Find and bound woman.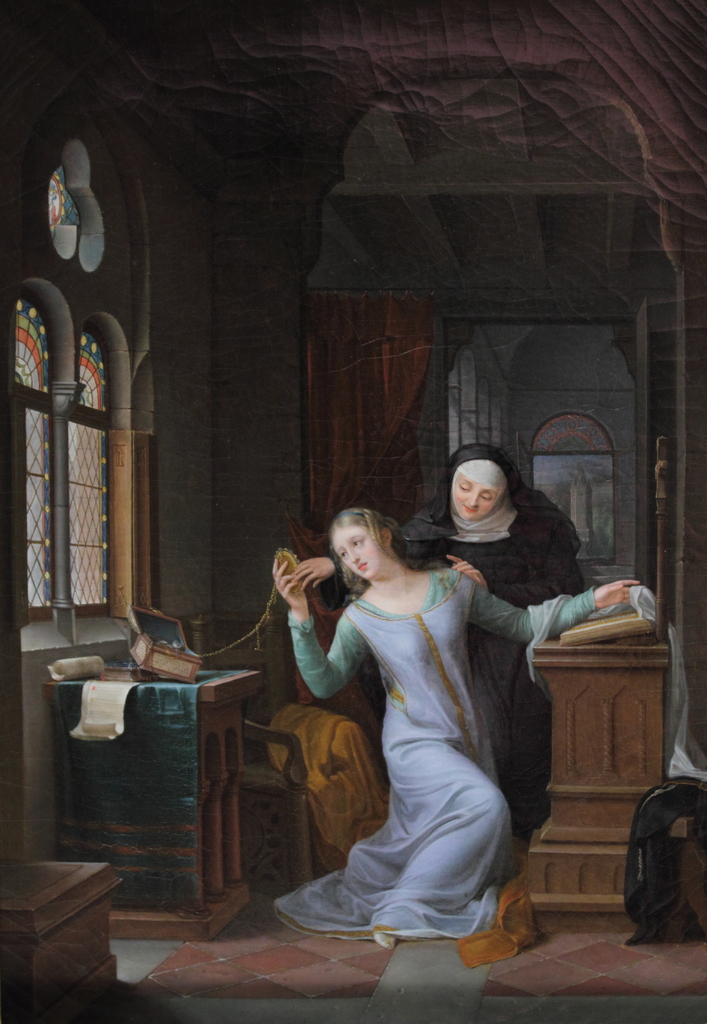
Bound: l=287, t=441, r=590, b=948.
